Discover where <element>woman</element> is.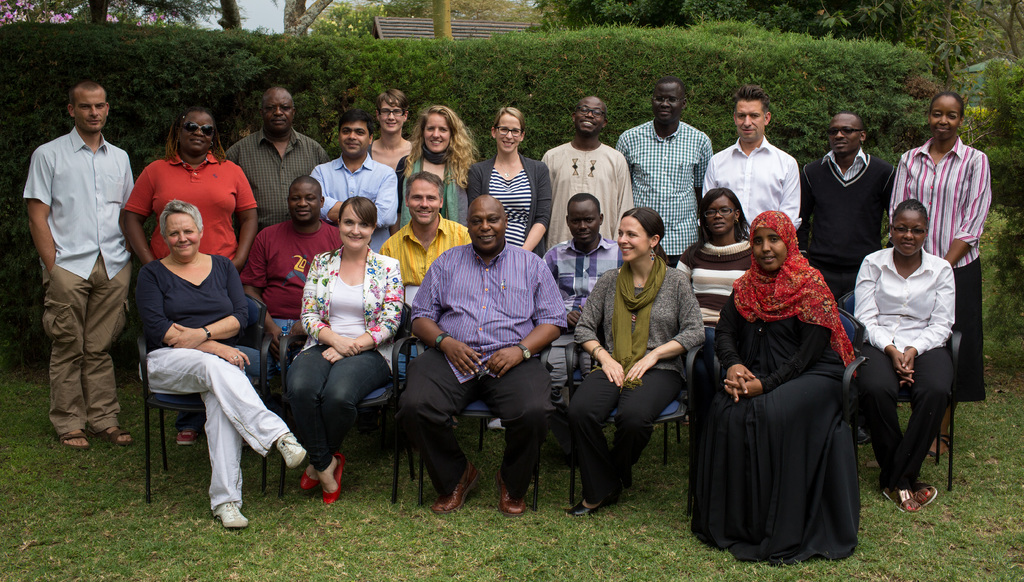
Discovered at box=[699, 210, 849, 555].
